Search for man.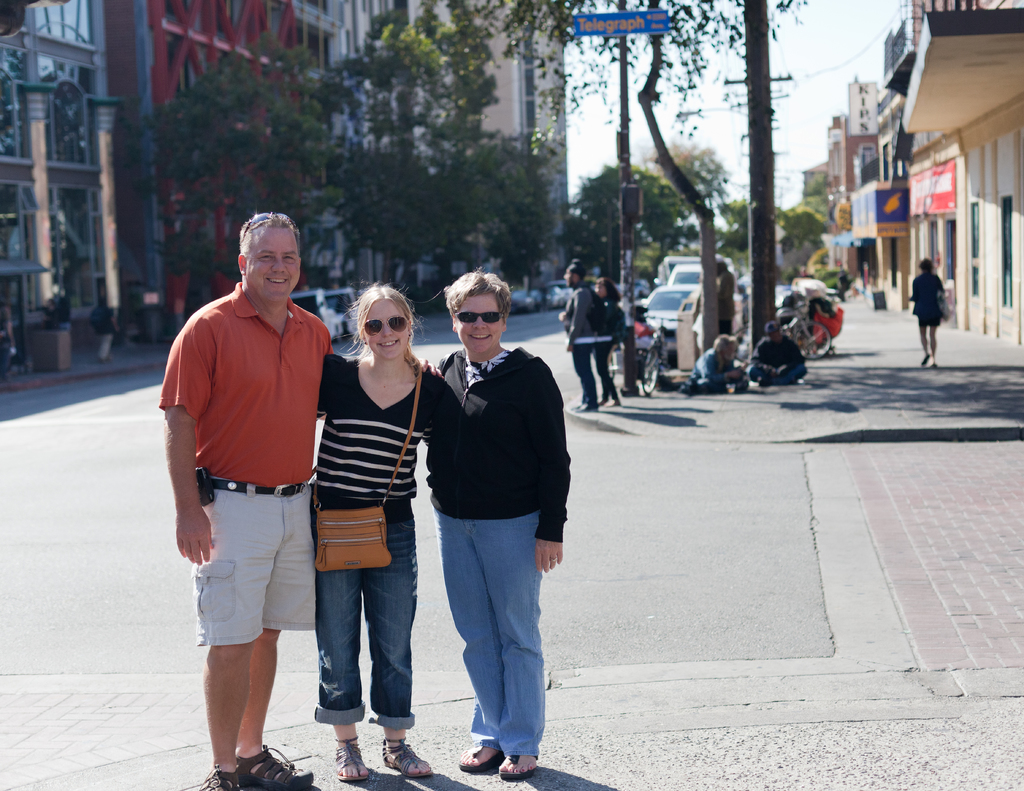
Found at (746, 313, 810, 383).
